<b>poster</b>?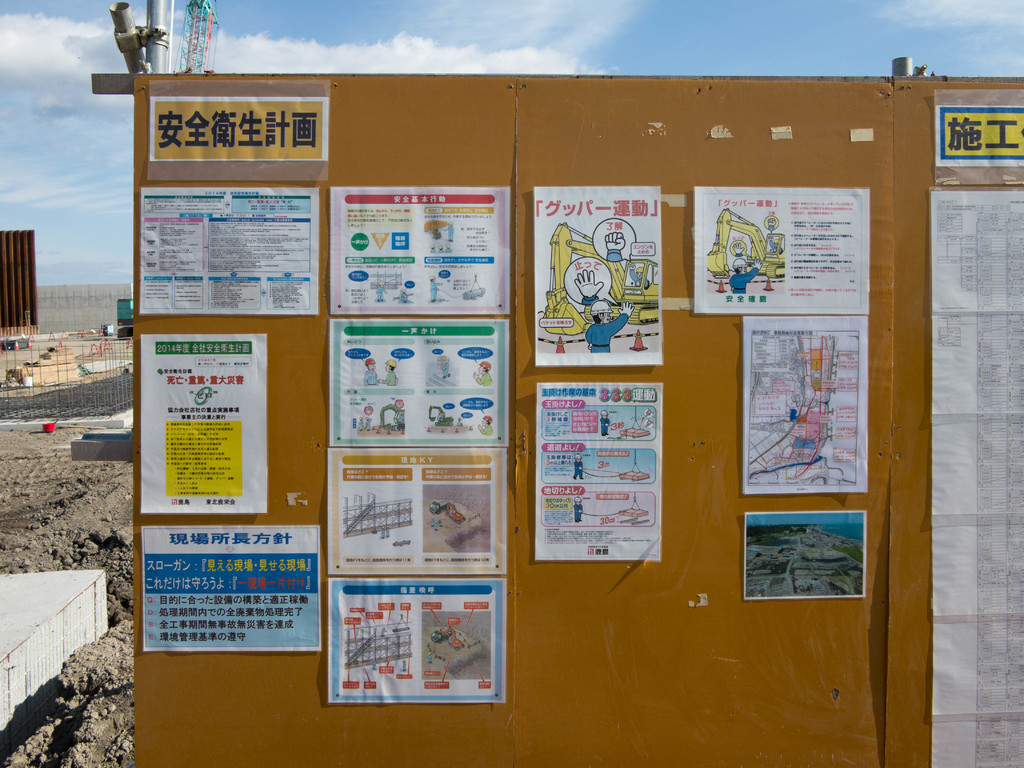
Rect(744, 318, 867, 492)
